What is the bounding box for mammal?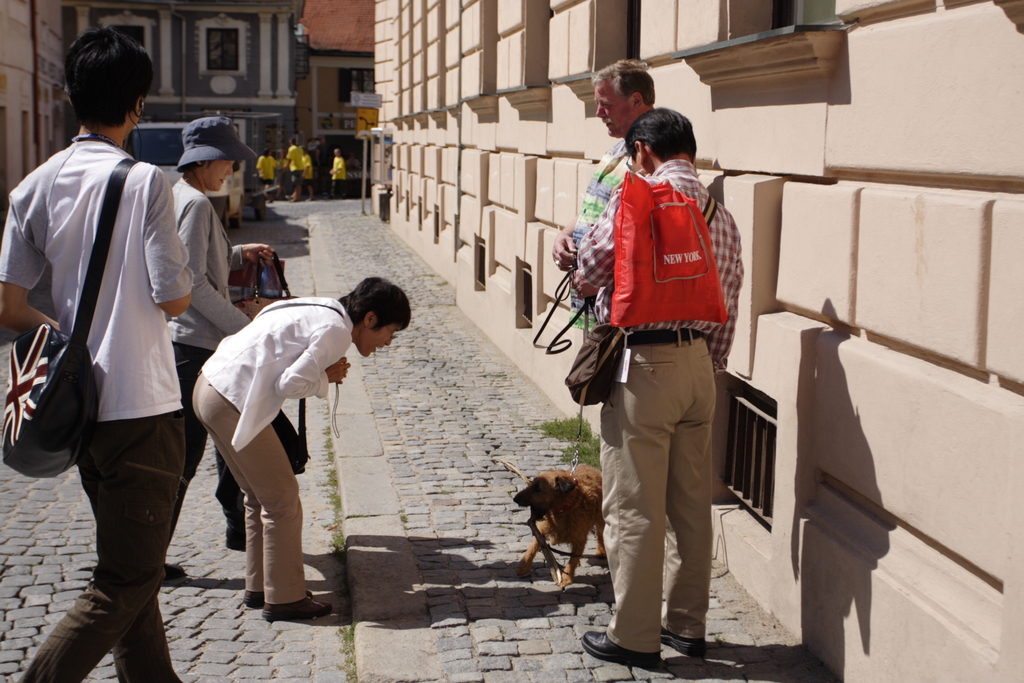
<box>495,468,630,598</box>.
